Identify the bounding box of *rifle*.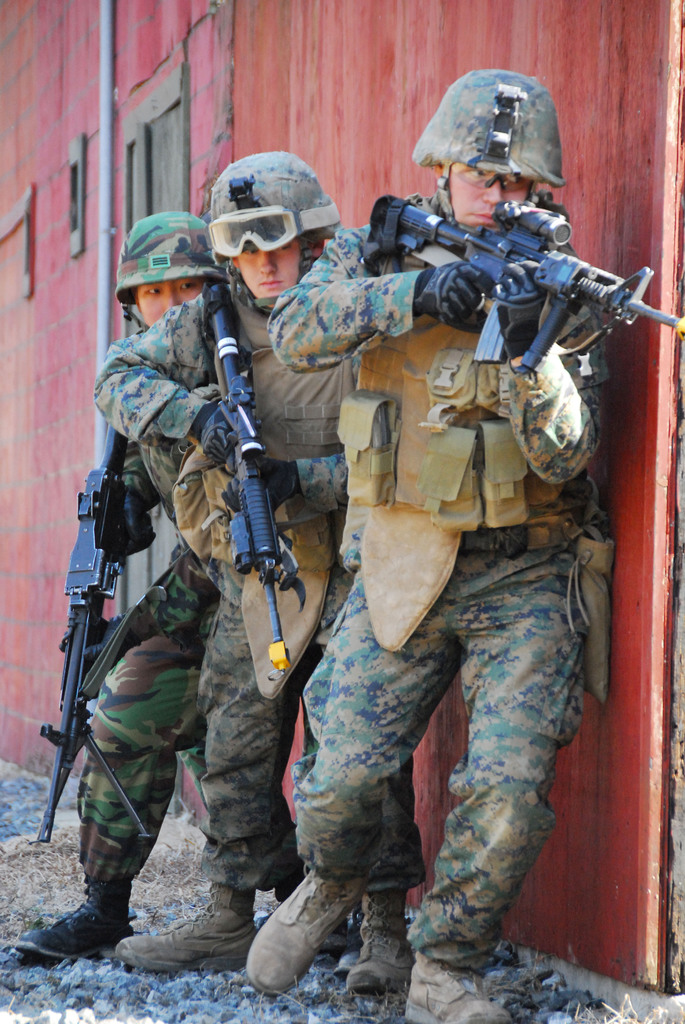
(left=216, top=276, right=298, bottom=676).
